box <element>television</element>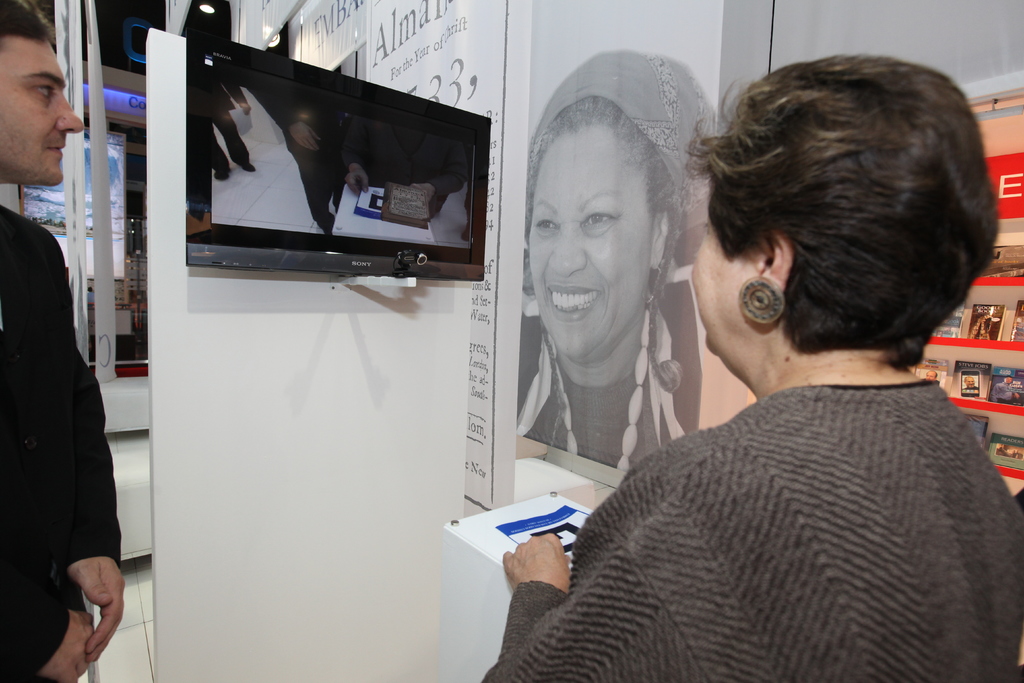
<bbox>127, 220, 143, 255</bbox>
